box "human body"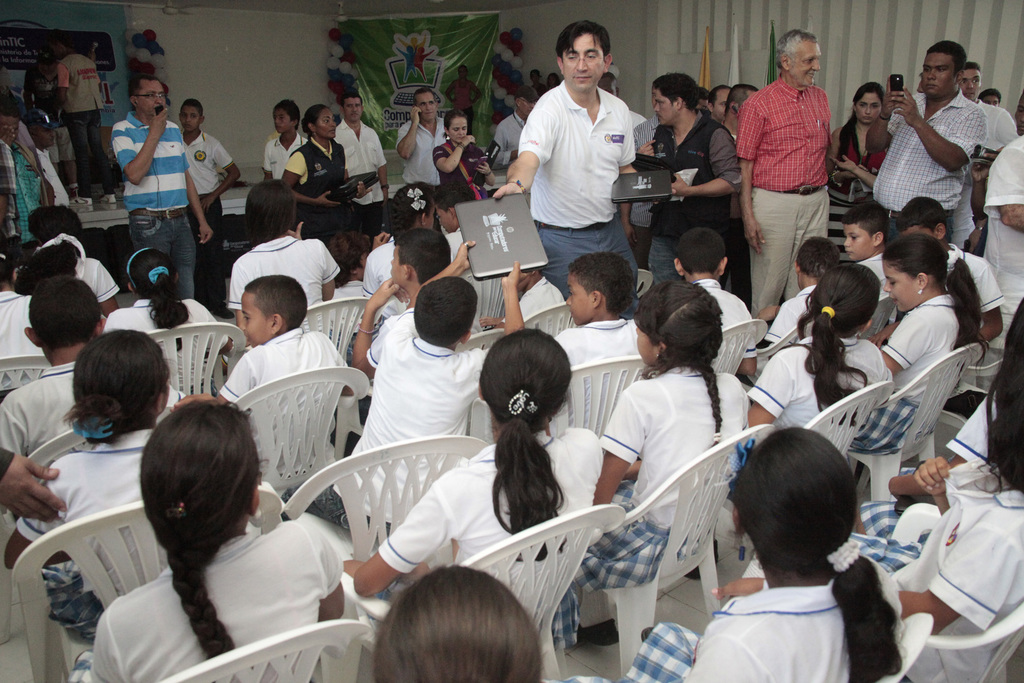
{"x1": 396, "y1": 85, "x2": 446, "y2": 188}
